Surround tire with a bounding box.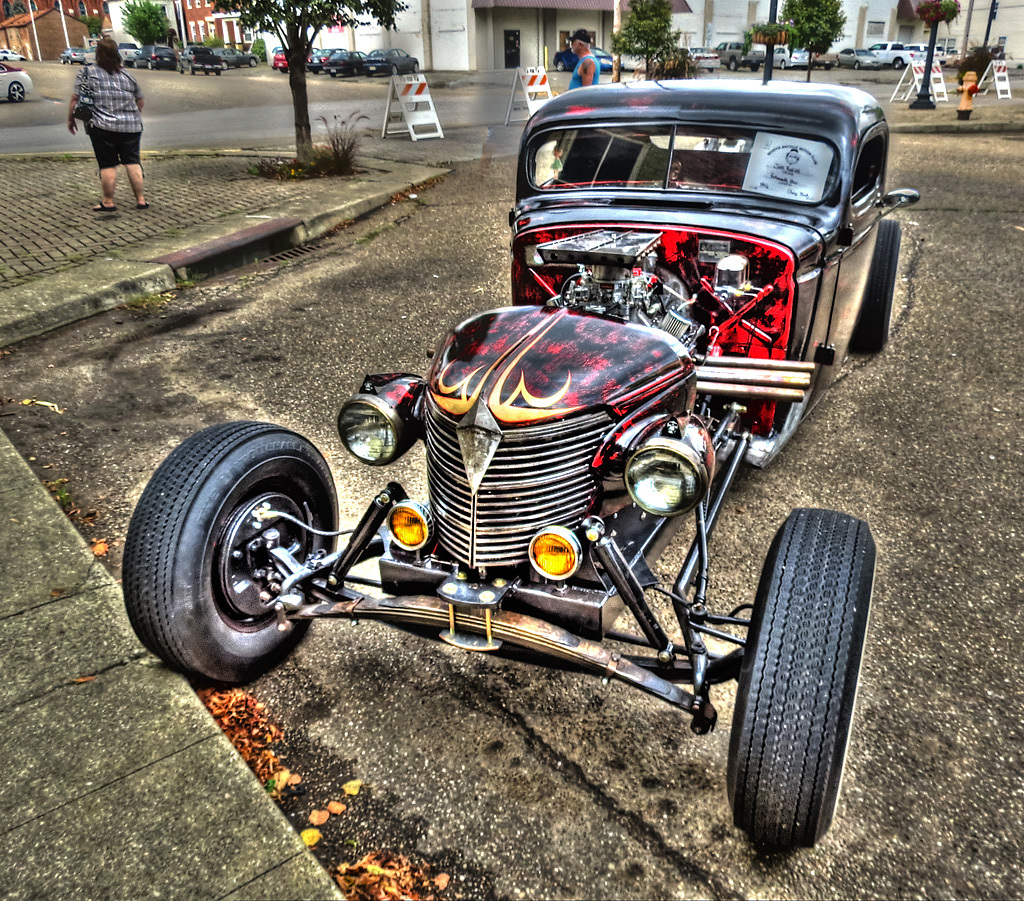
bbox=[848, 218, 906, 352].
